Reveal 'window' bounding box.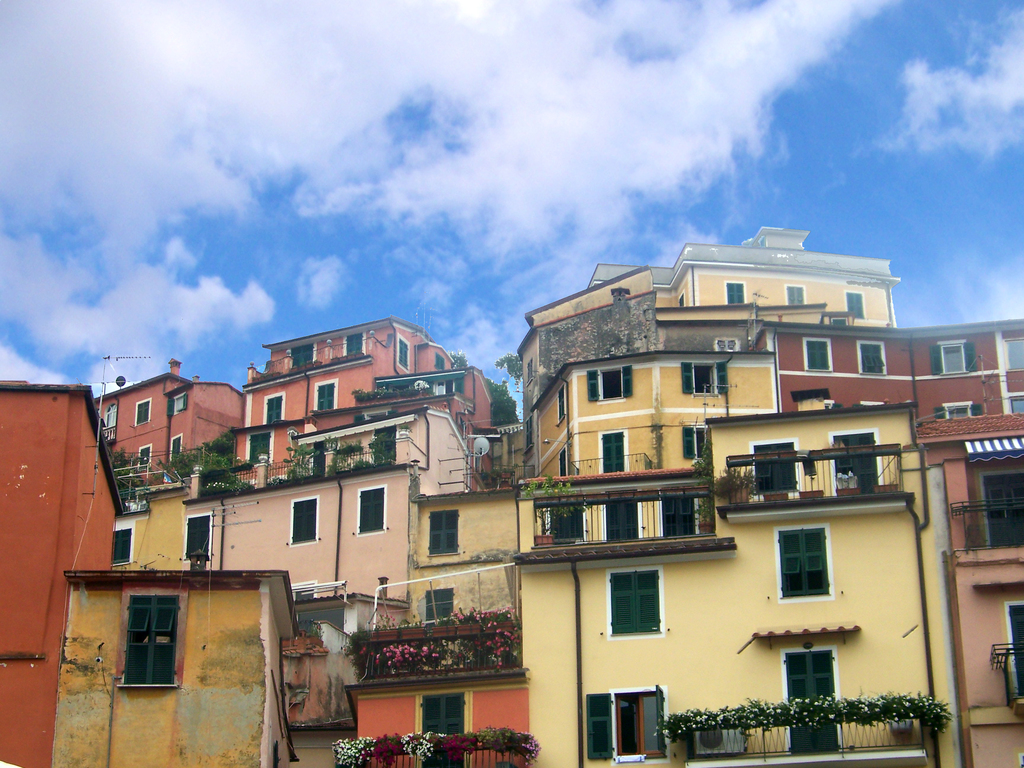
Revealed: <box>825,428,884,495</box>.
